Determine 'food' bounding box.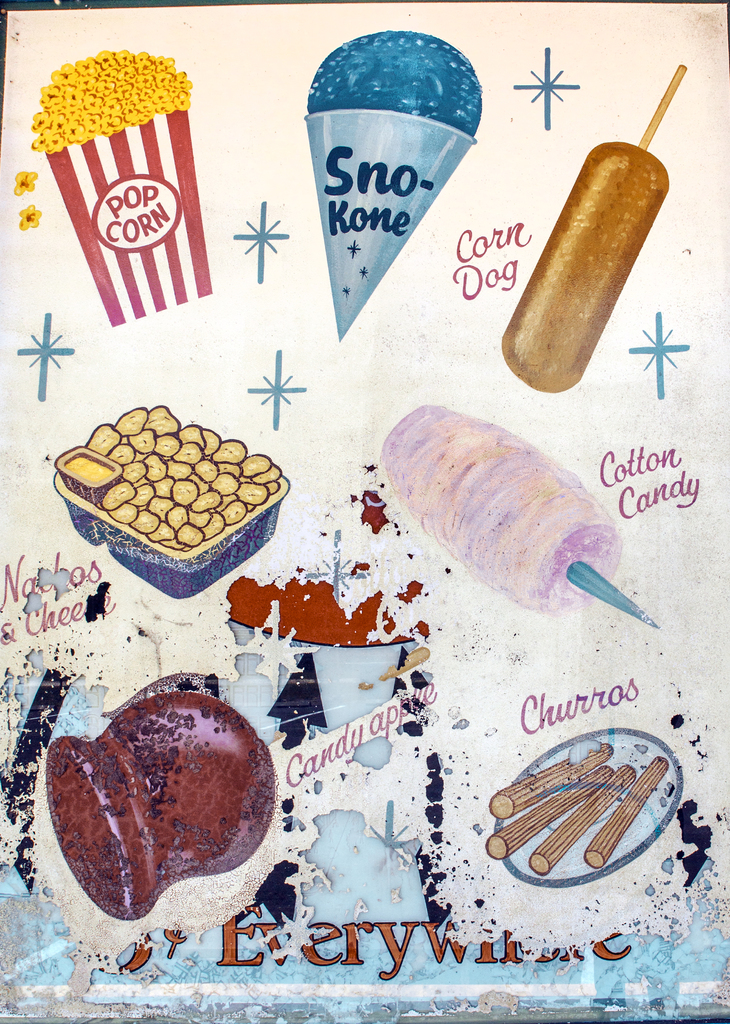
Determined: (15,202,42,228).
